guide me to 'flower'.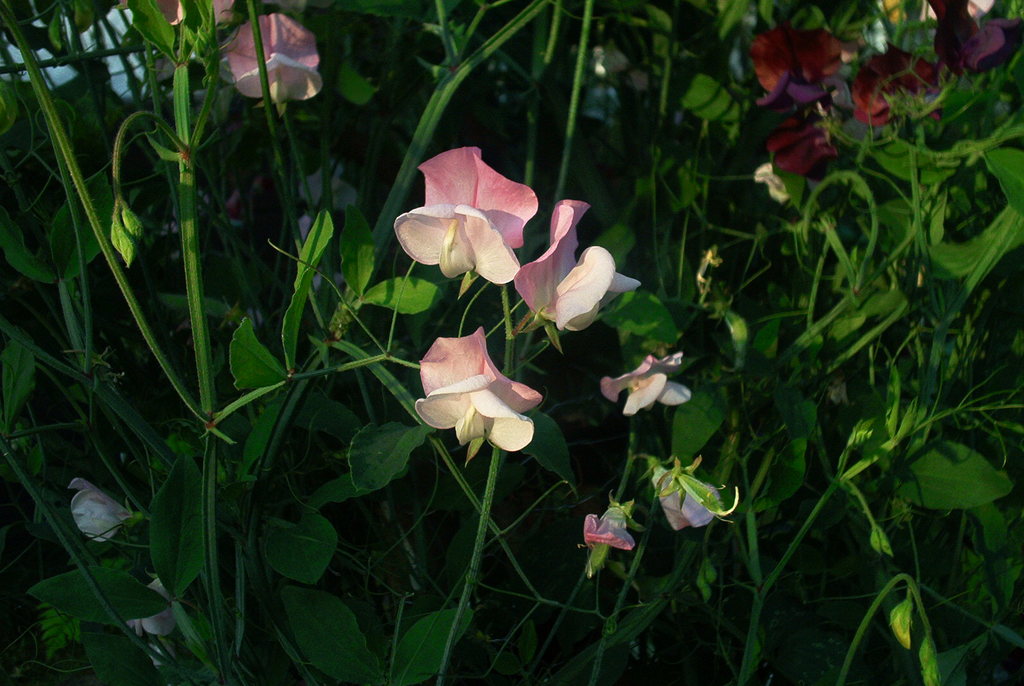
Guidance: rect(772, 117, 834, 181).
